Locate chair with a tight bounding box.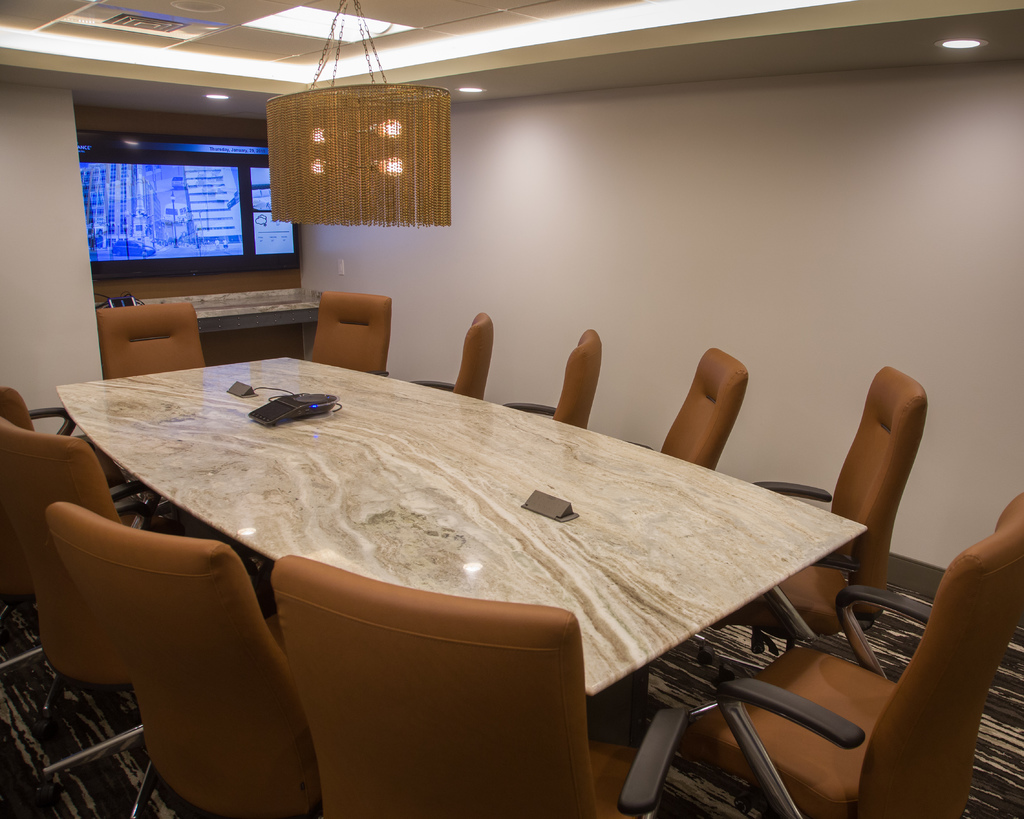
Rect(272, 551, 689, 818).
